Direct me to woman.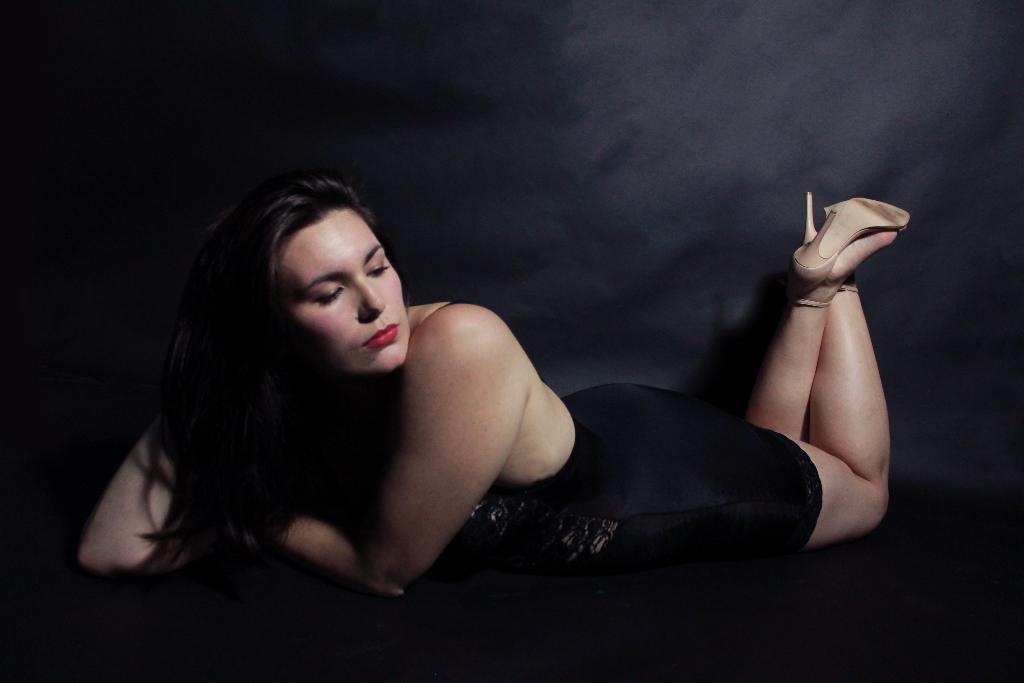
Direction: 83,160,791,605.
